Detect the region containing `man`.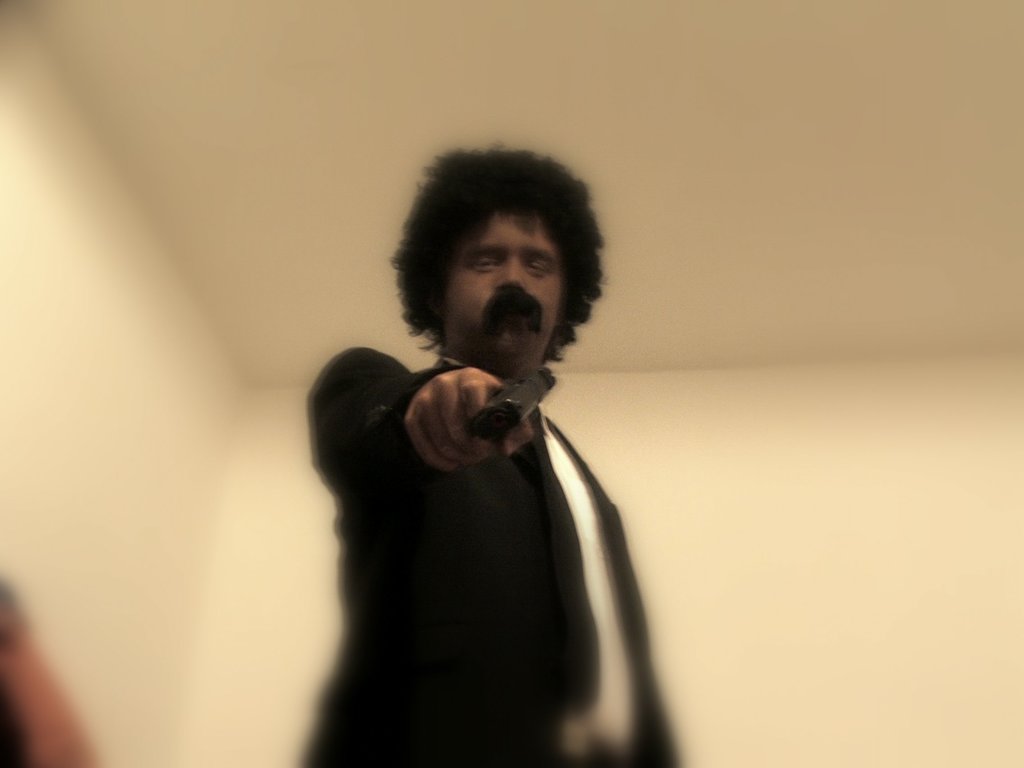
bbox=[286, 140, 692, 767].
